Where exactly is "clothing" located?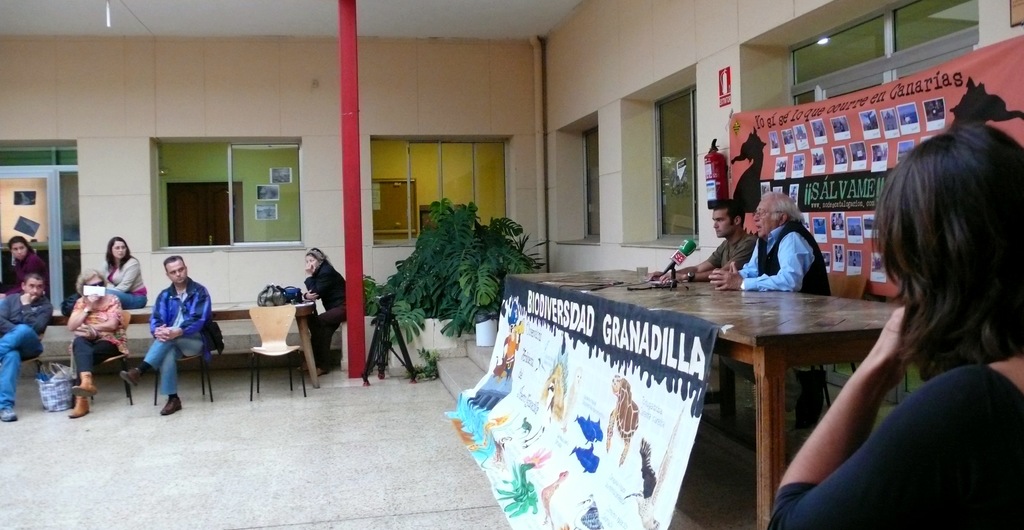
Its bounding box is 709:226:755:273.
